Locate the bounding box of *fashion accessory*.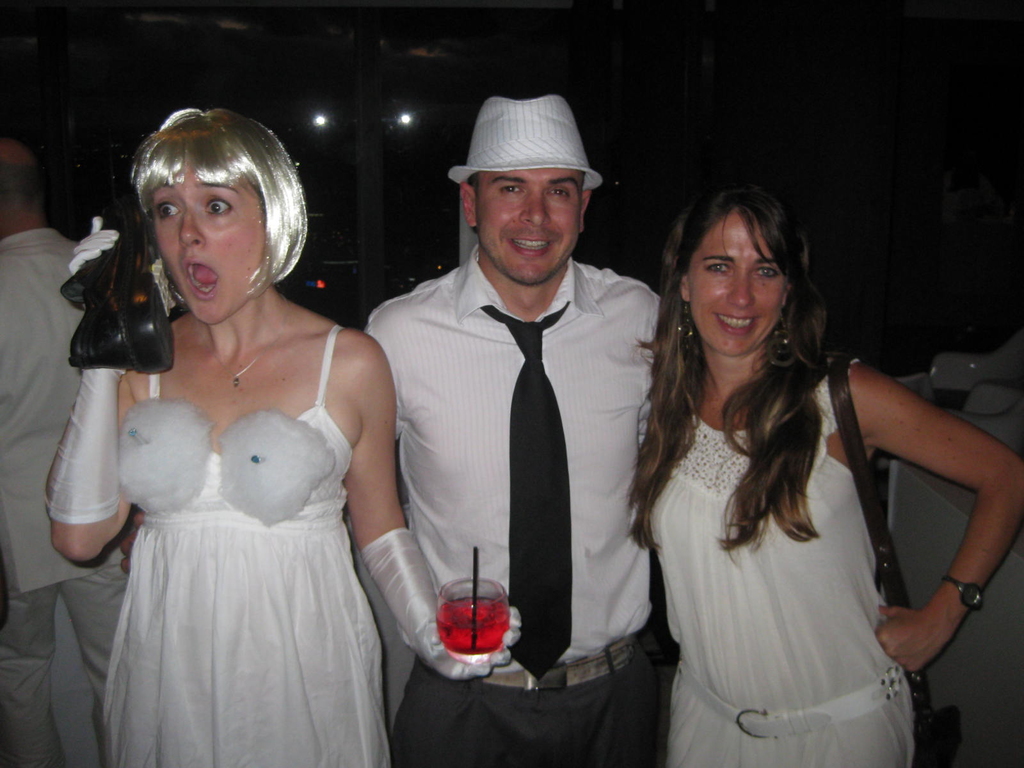
Bounding box: pyautogui.locateOnScreen(444, 90, 604, 191).
